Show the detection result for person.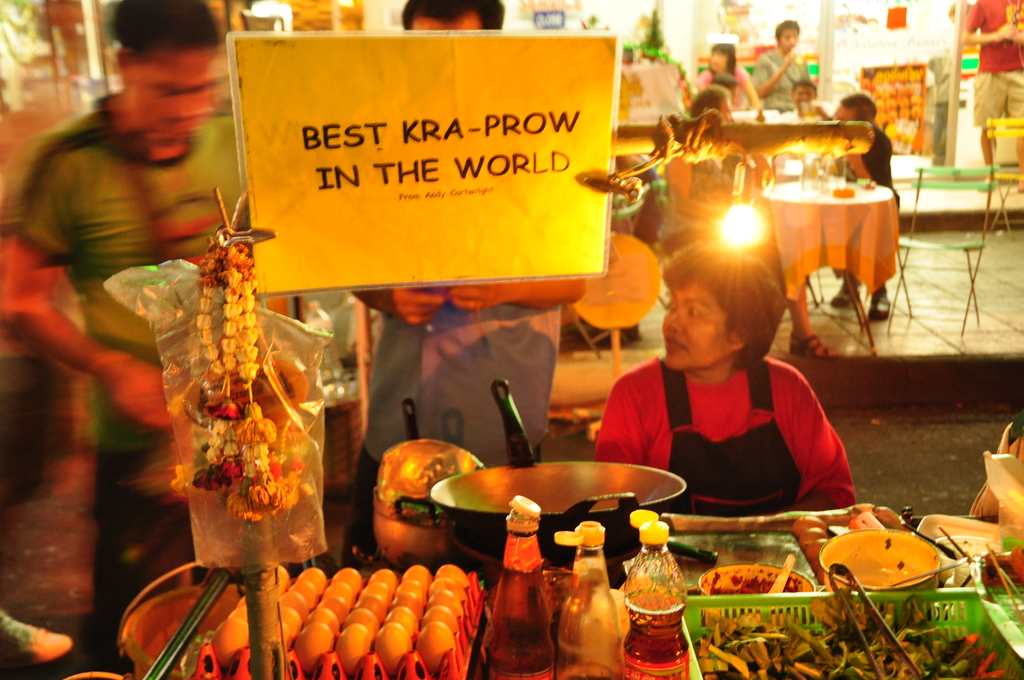
box(605, 210, 863, 536).
